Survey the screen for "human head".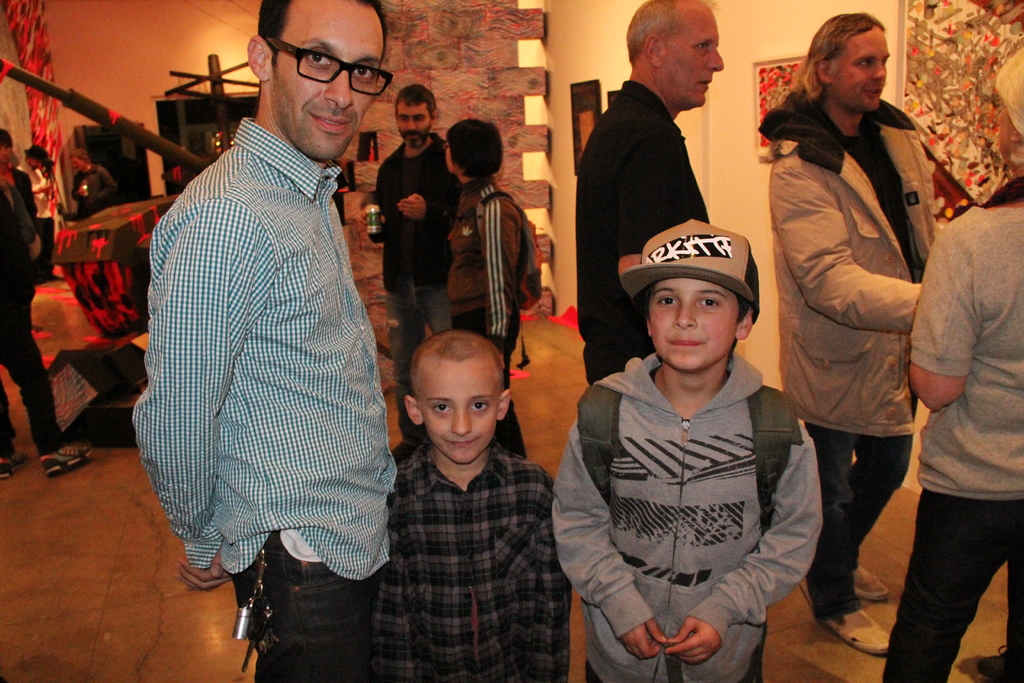
Survey found: {"left": 0, "top": 128, "right": 16, "bottom": 161}.
